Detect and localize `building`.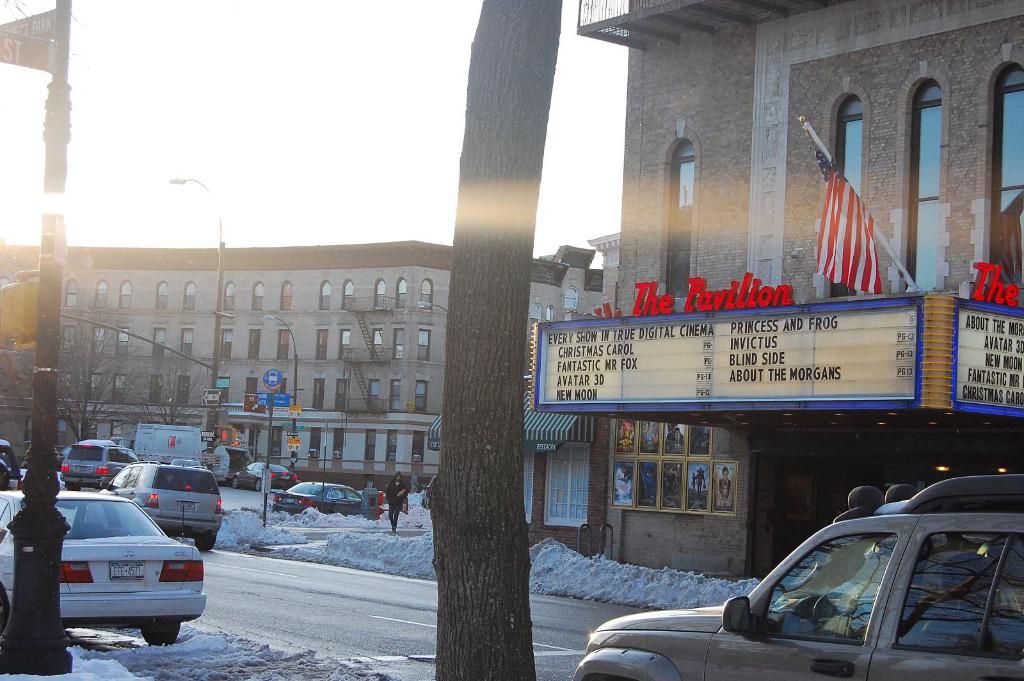
Localized at 573, 0, 1023, 578.
